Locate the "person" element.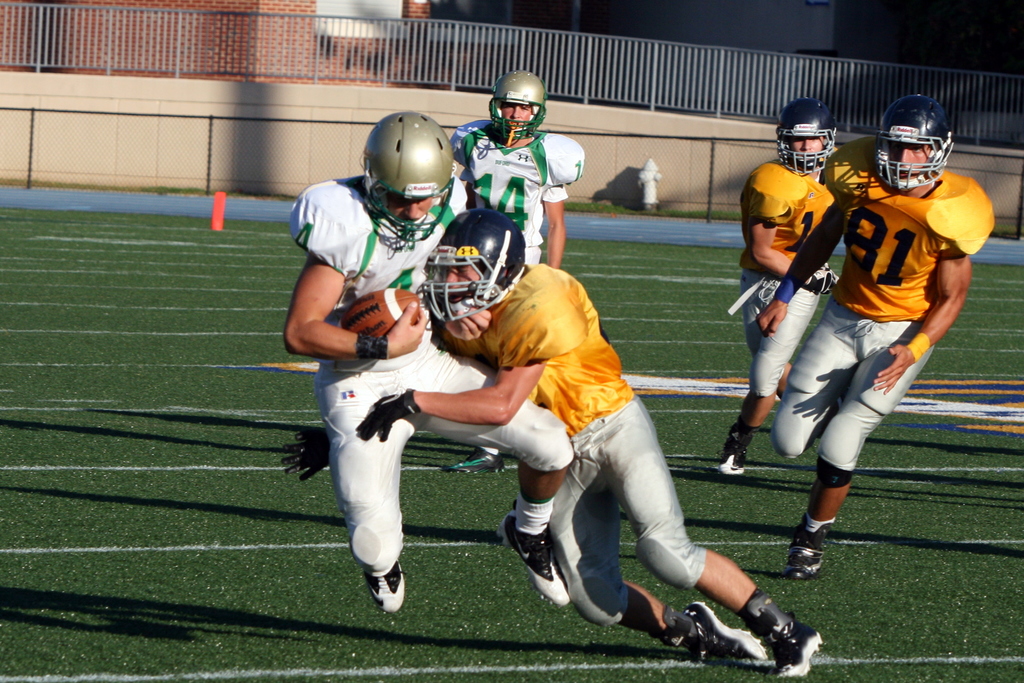
Element bbox: crop(269, 127, 572, 626).
